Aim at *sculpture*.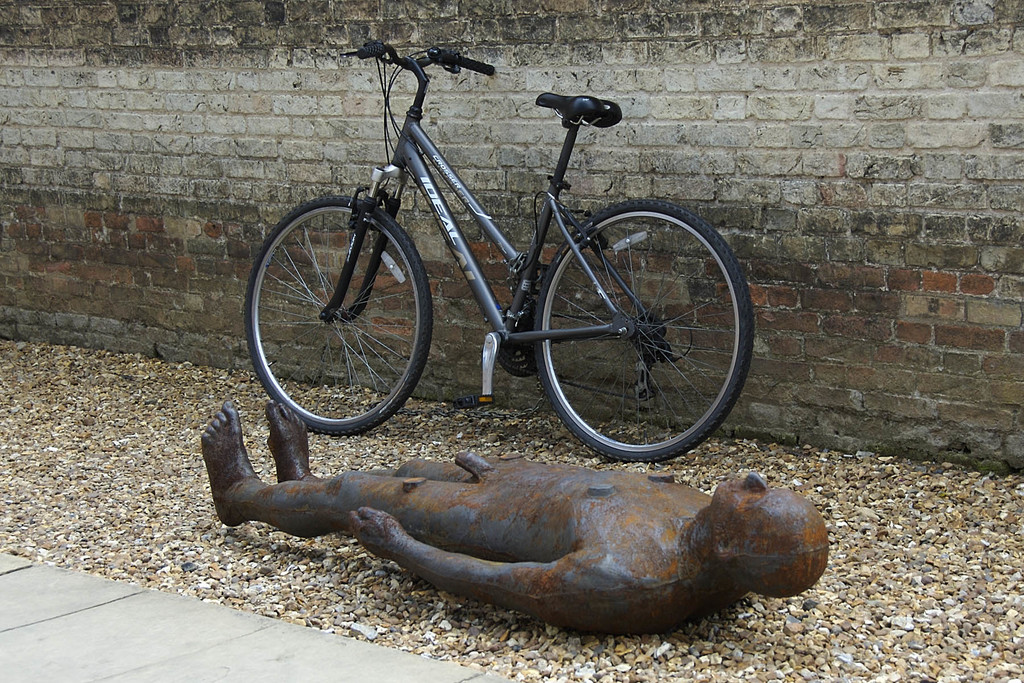
Aimed at <box>205,425,873,628</box>.
